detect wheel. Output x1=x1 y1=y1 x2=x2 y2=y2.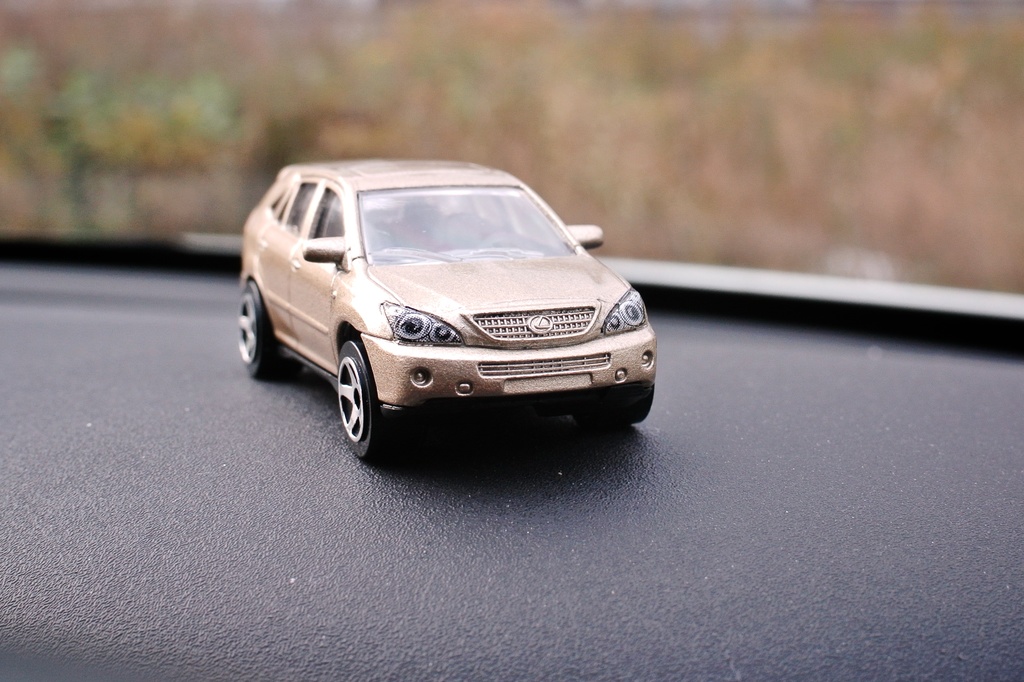
x1=623 y1=386 x2=655 y2=432.
